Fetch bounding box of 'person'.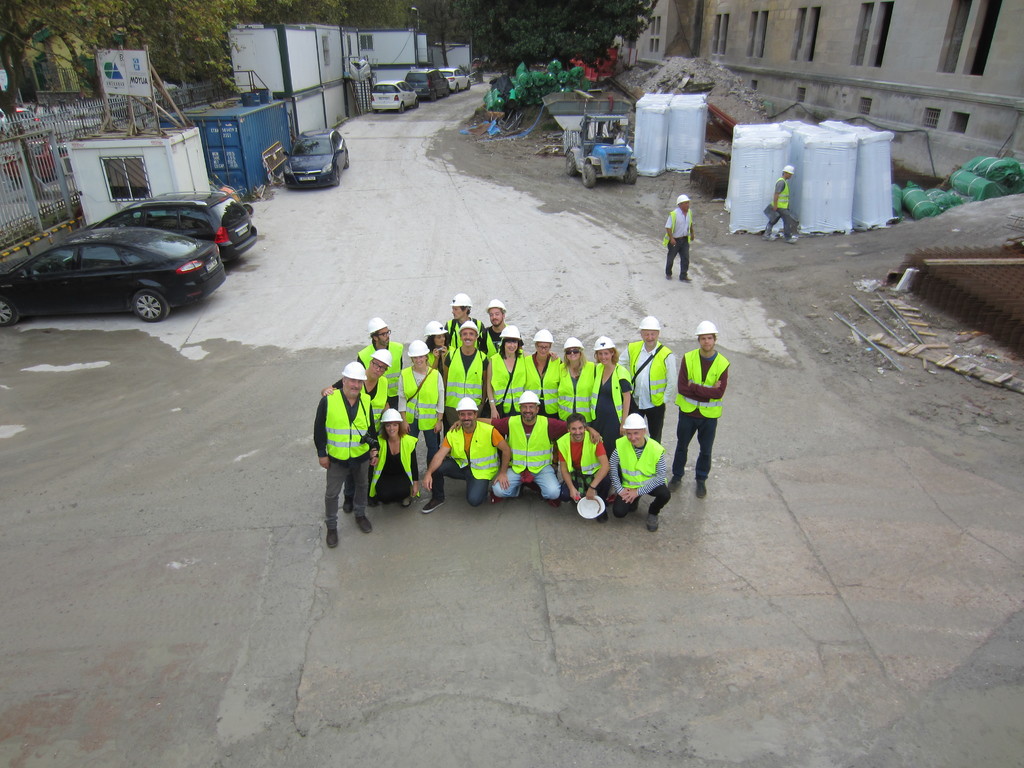
Bbox: crop(618, 314, 673, 446).
